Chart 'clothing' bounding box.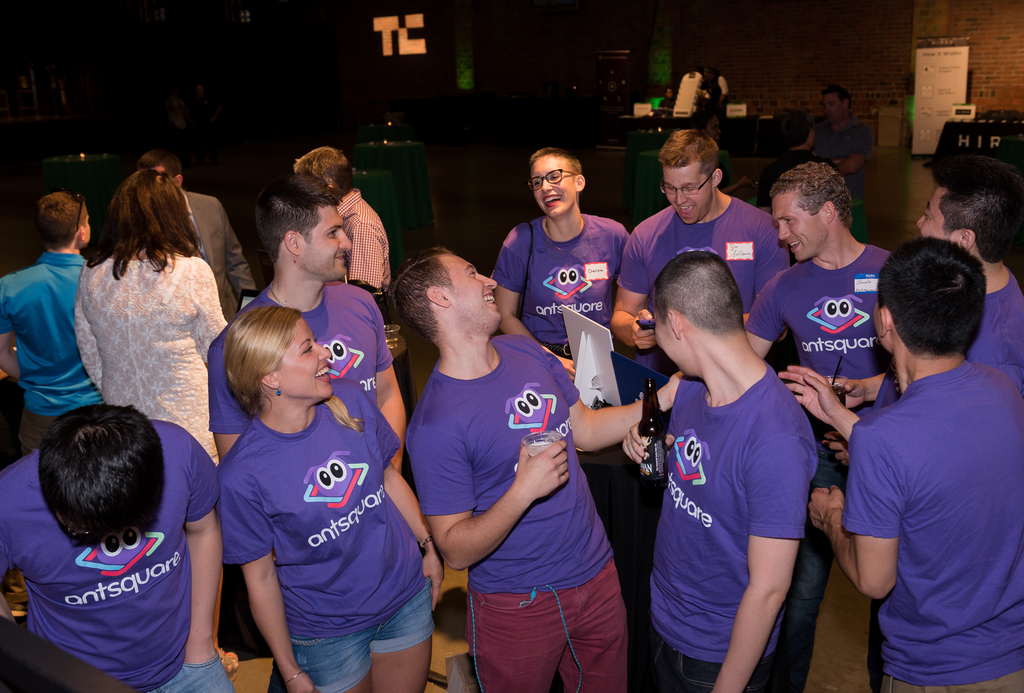
Charted: 618, 209, 803, 370.
